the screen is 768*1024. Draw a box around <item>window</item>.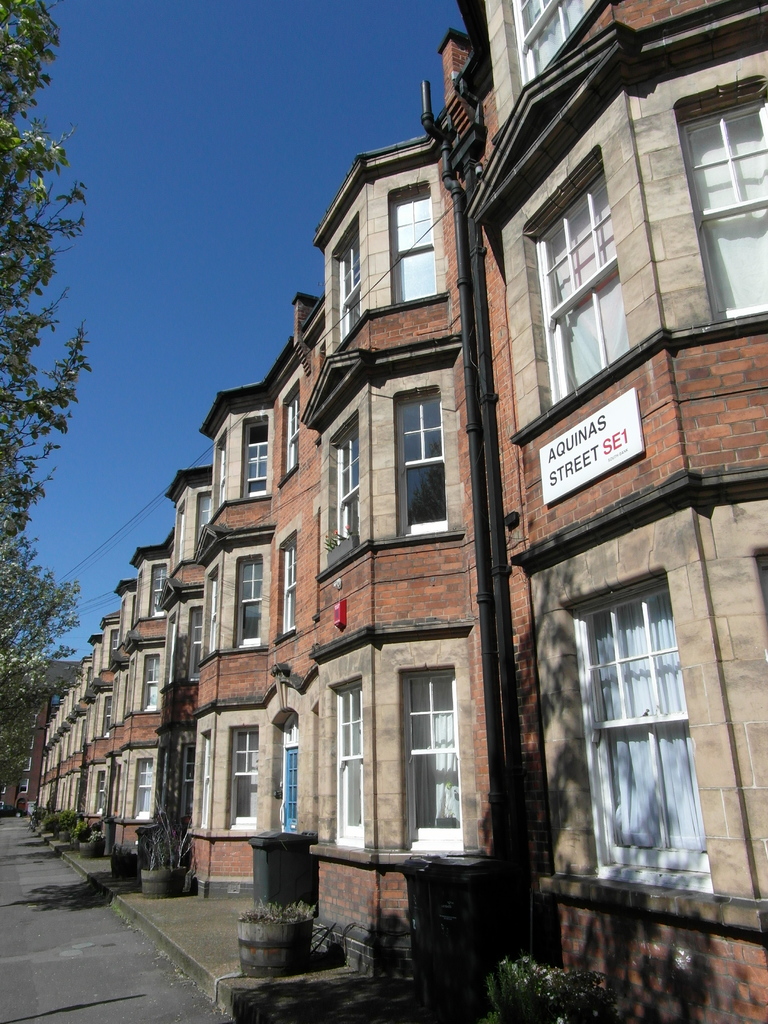
crop(97, 704, 114, 735).
